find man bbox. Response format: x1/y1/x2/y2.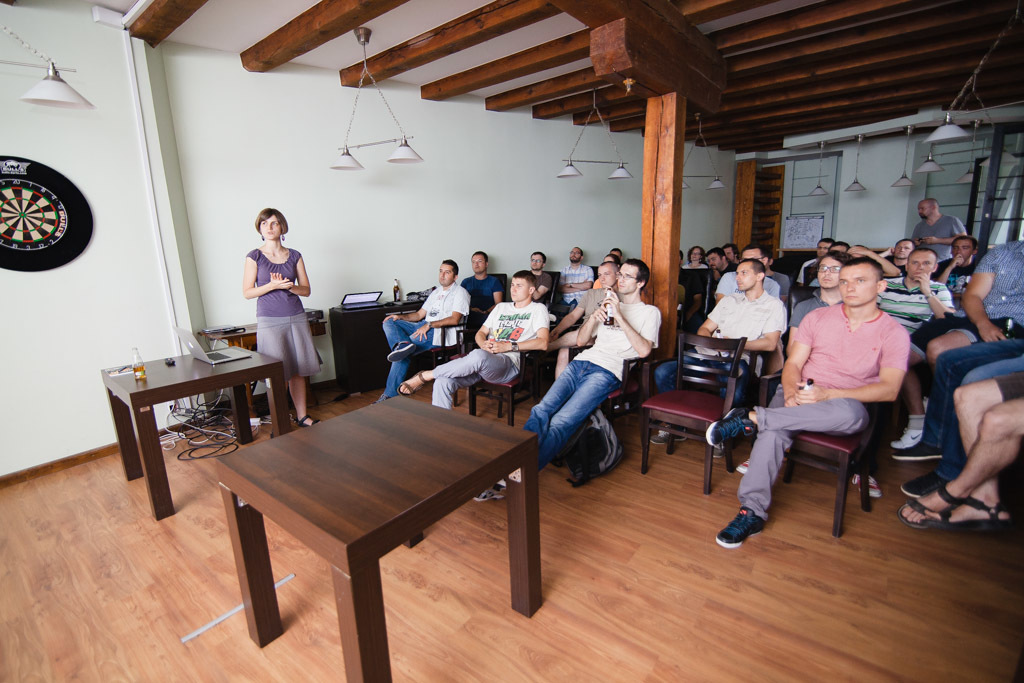
649/258/782/456.
